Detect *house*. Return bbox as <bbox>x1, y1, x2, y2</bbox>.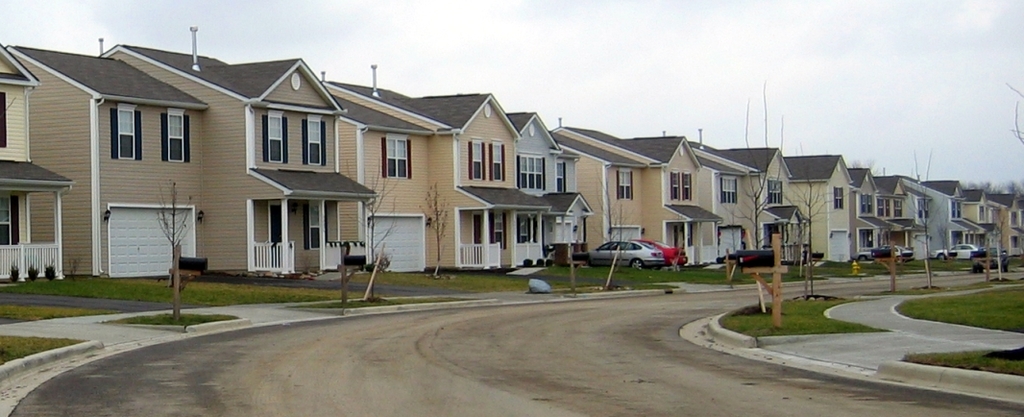
<bbox>715, 146, 786, 258</bbox>.
